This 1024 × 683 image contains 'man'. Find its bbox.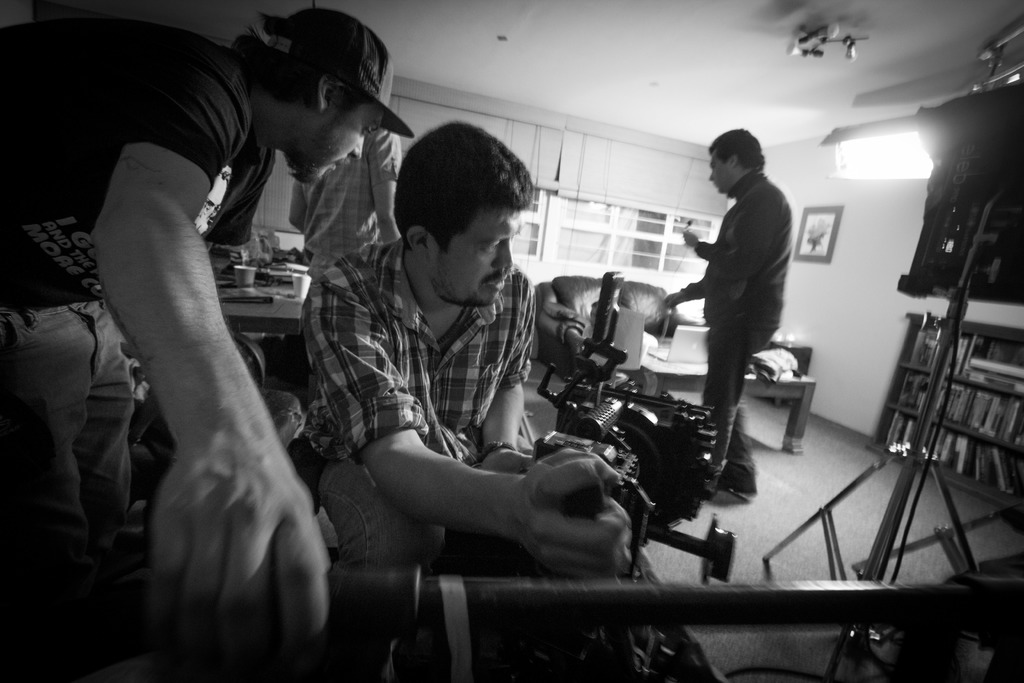
bbox(283, 126, 403, 281).
